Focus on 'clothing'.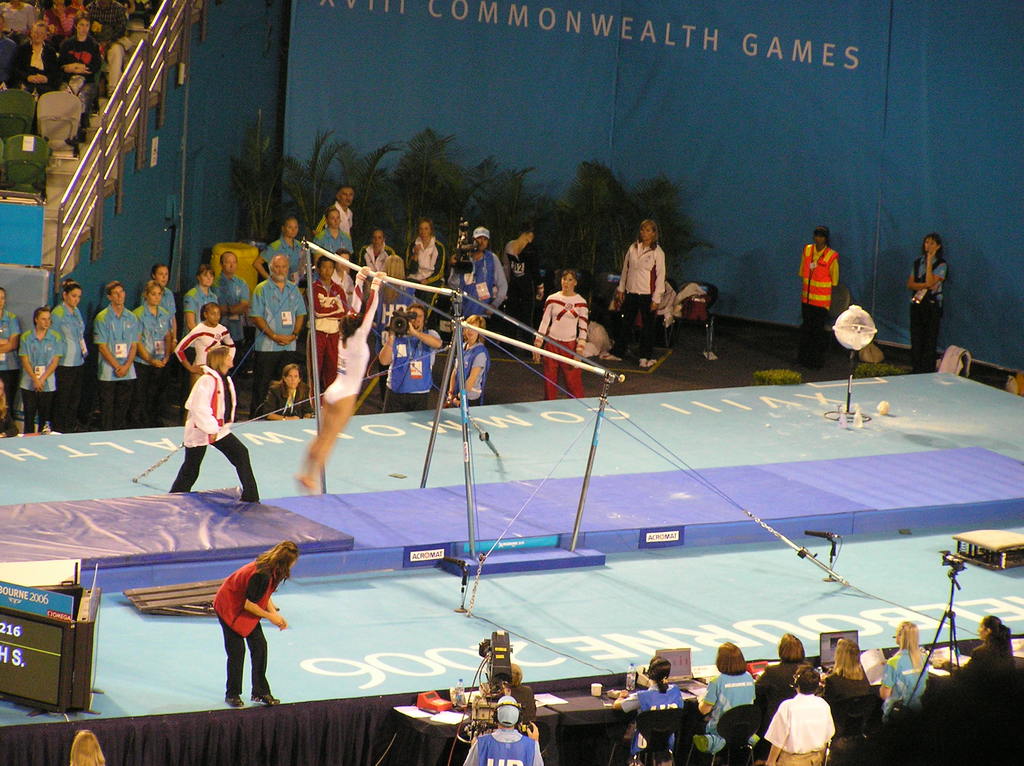
Focused at box(767, 693, 835, 765).
